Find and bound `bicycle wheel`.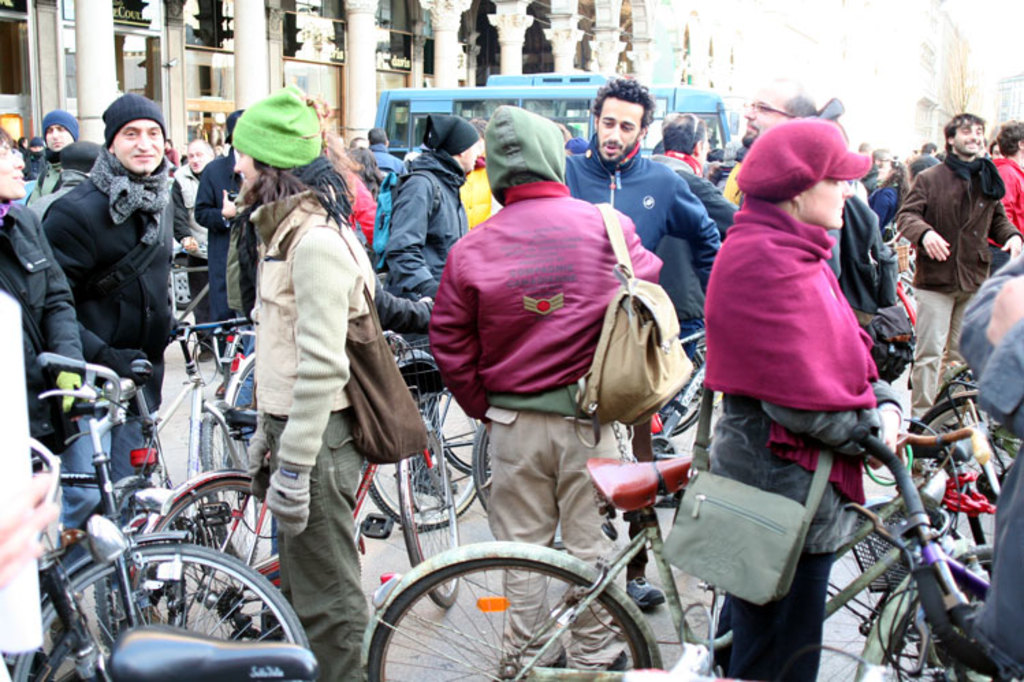
Bound: [226,354,265,481].
